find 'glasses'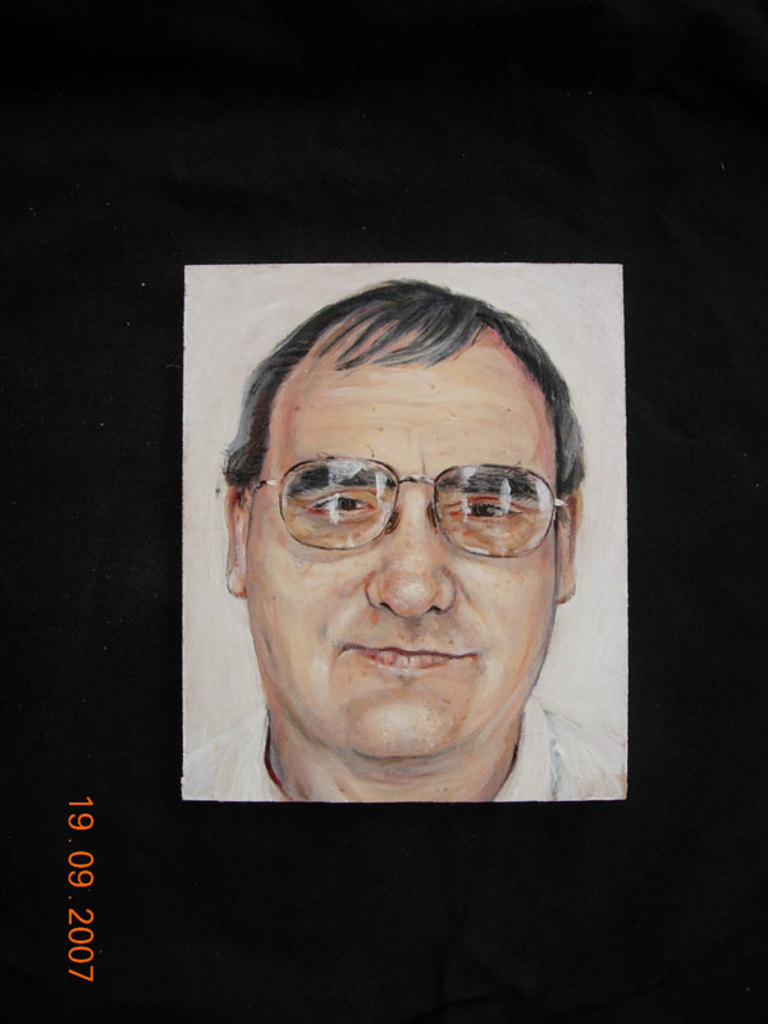
[x1=246, y1=447, x2=576, y2=558]
